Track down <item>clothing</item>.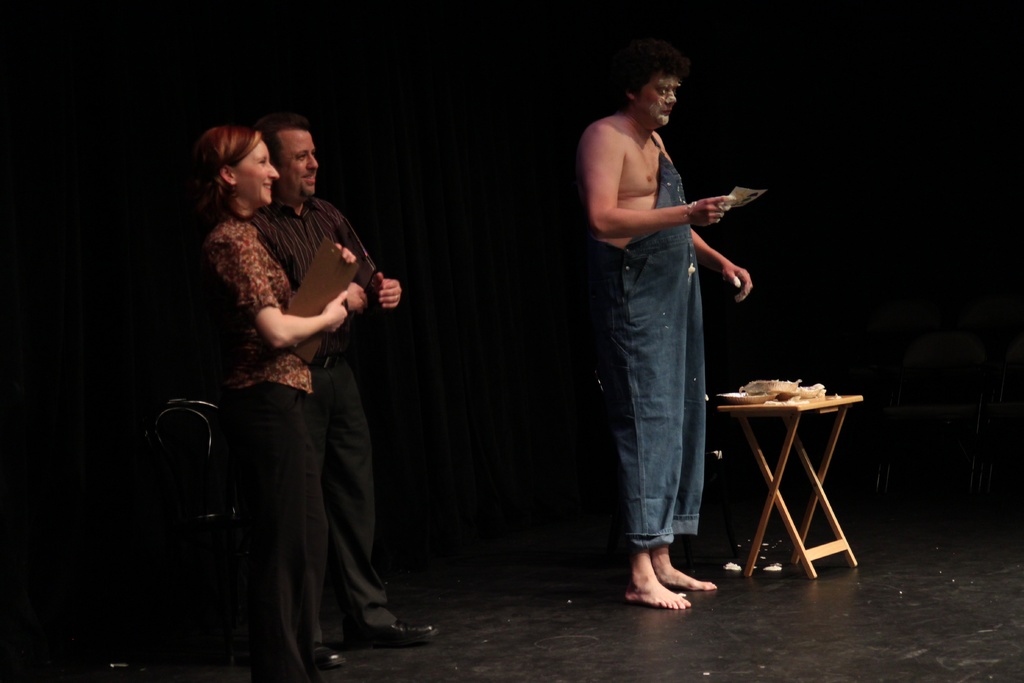
Tracked to box(205, 213, 332, 678).
